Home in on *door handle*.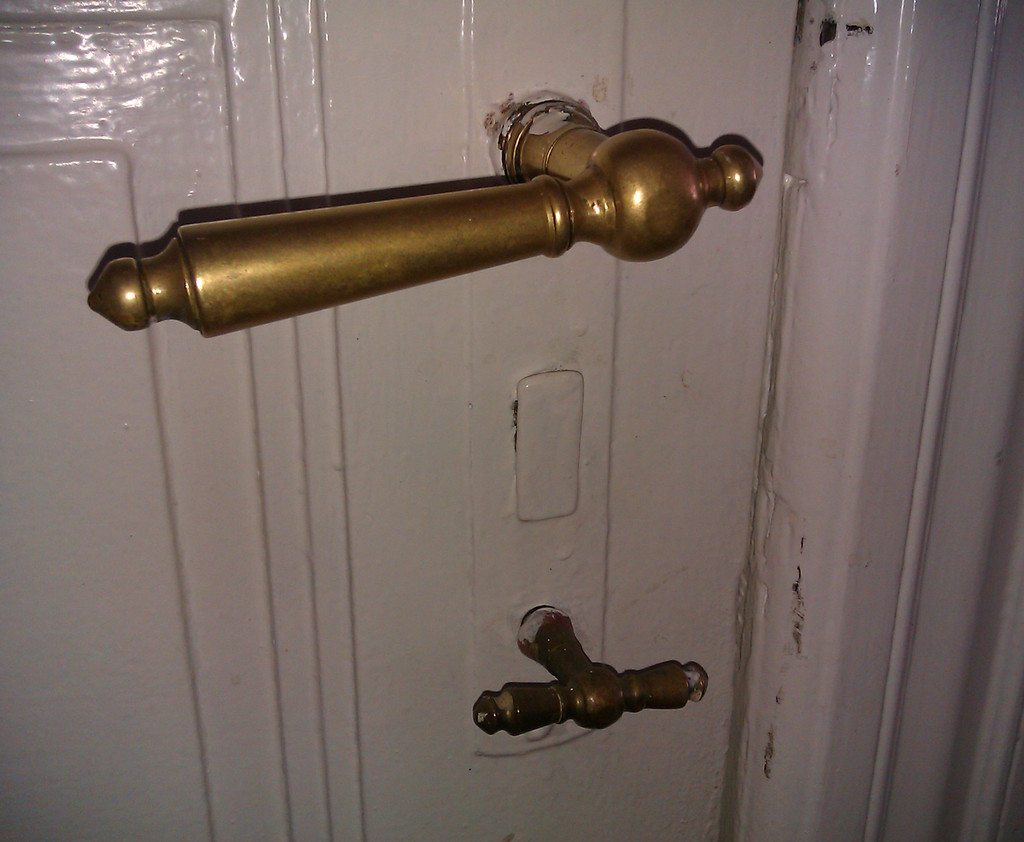
Homed in at pyautogui.locateOnScreen(89, 101, 766, 341).
